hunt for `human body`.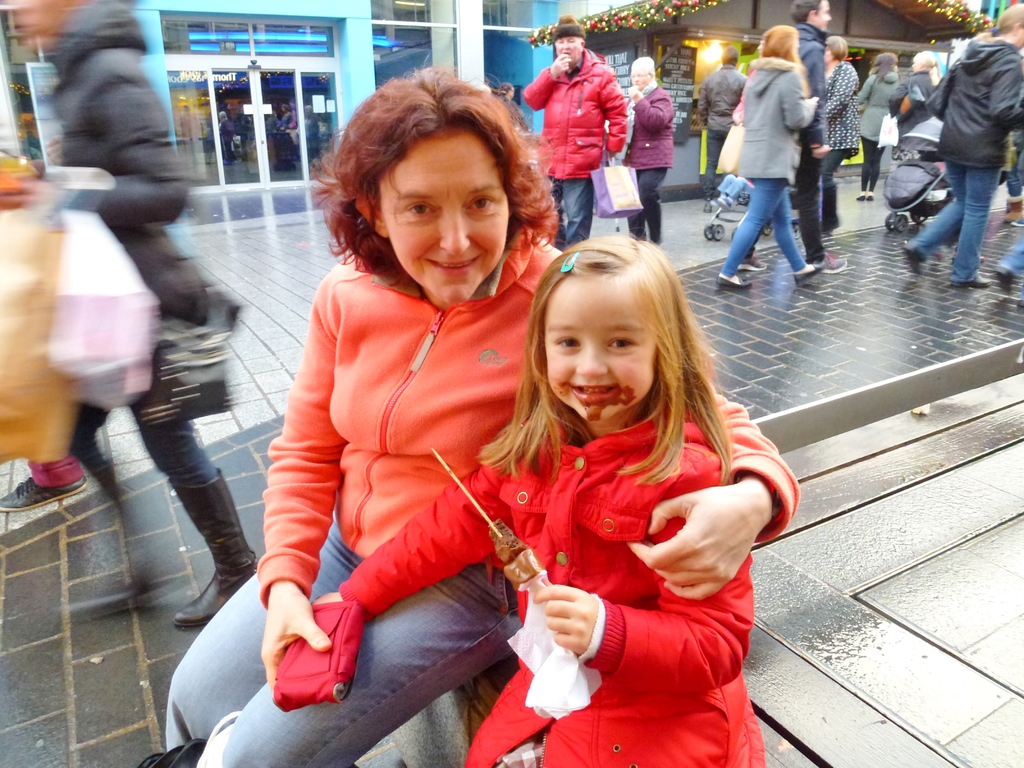
Hunted down at (164,225,561,767).
